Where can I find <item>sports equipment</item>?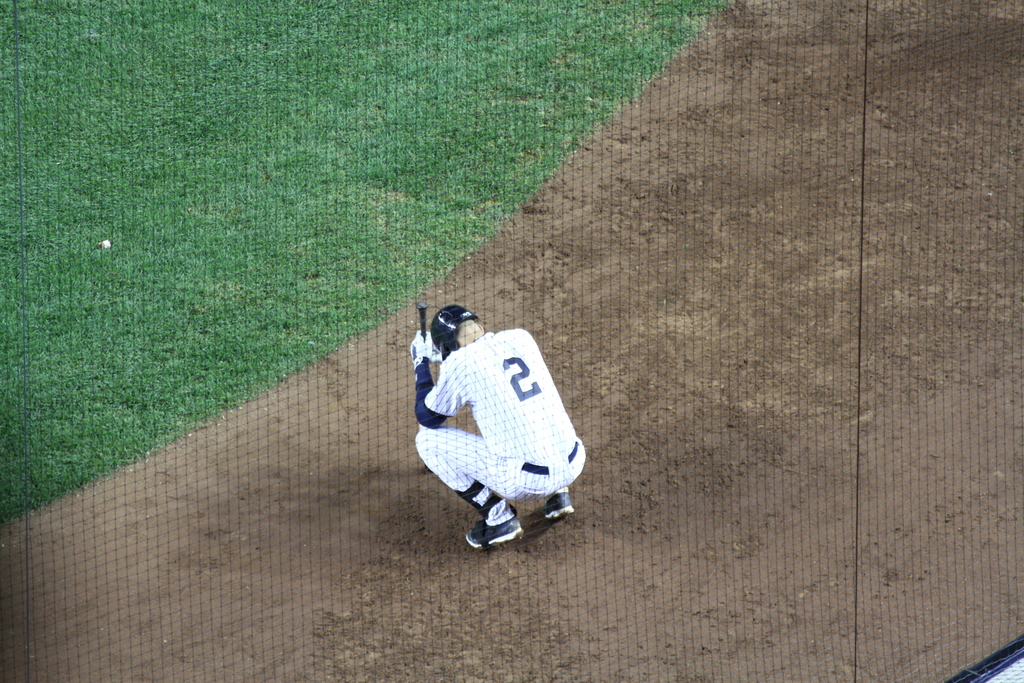
You can find it at rect(412, 333, 438, 367).
